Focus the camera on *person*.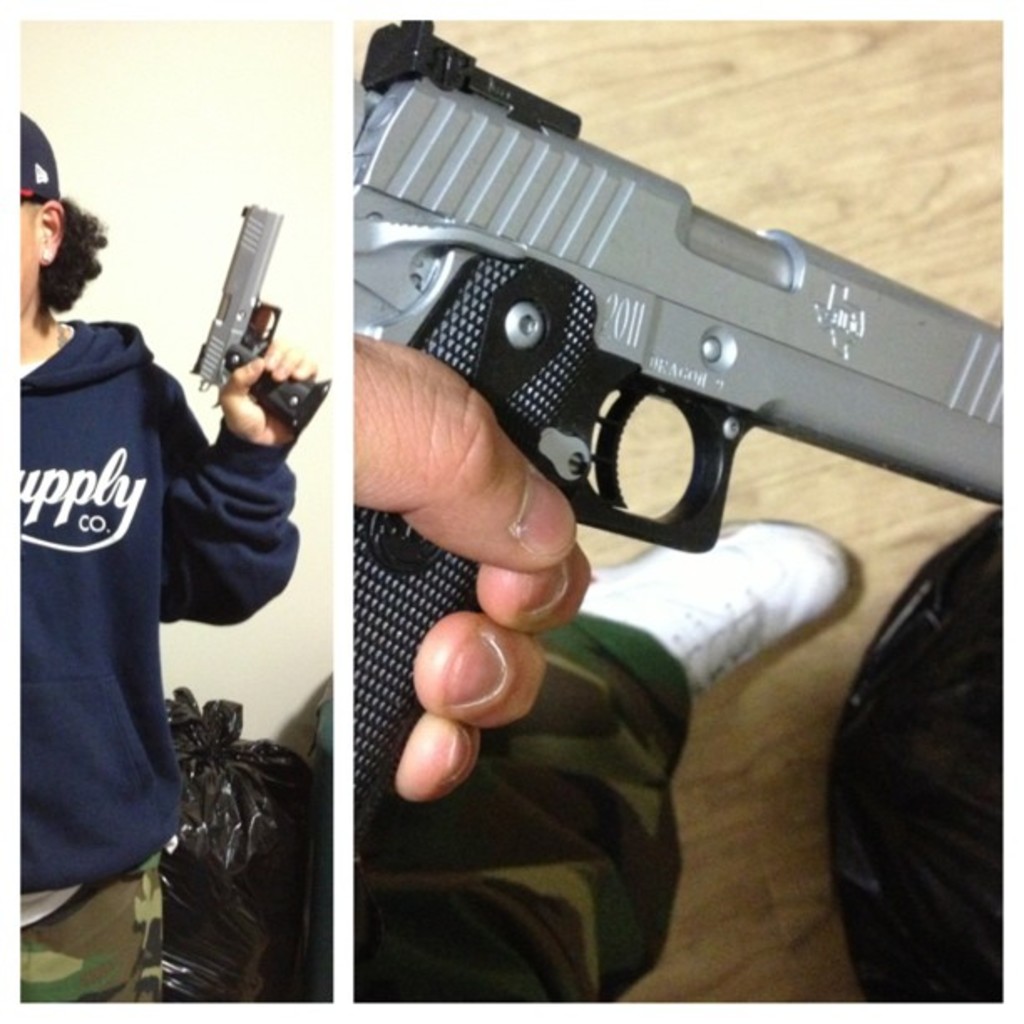
Focus region: left=350, top=336, right=596, bottom=815.
